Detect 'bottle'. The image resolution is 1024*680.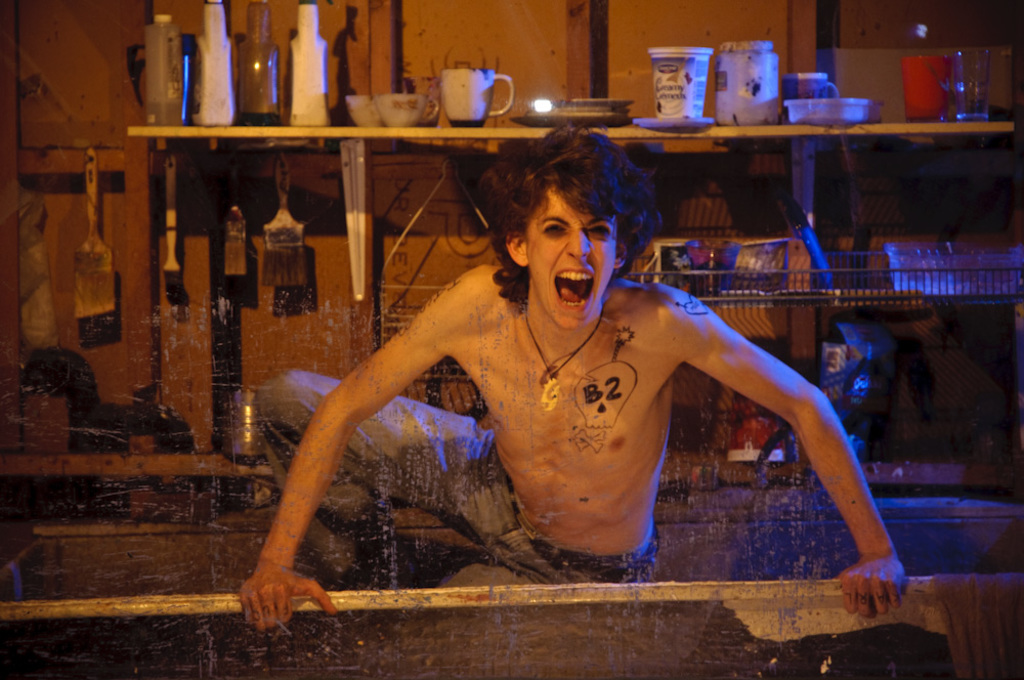
select_region(236, 0, 283, 128).
